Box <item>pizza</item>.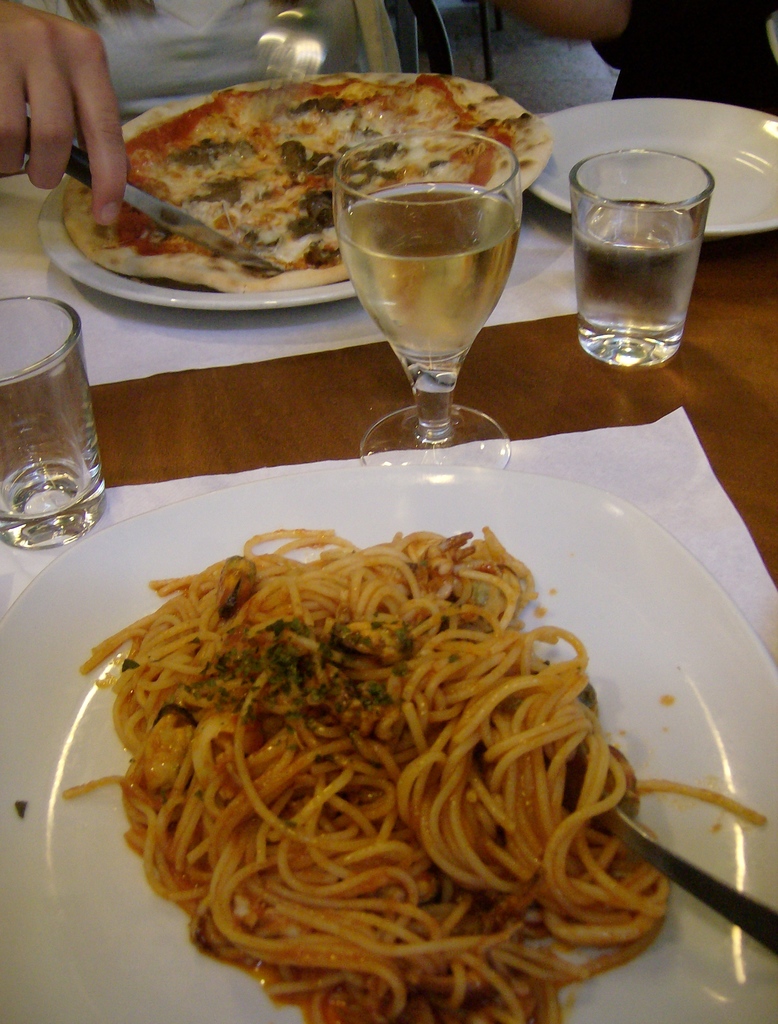
81, 67, 512, 272.
